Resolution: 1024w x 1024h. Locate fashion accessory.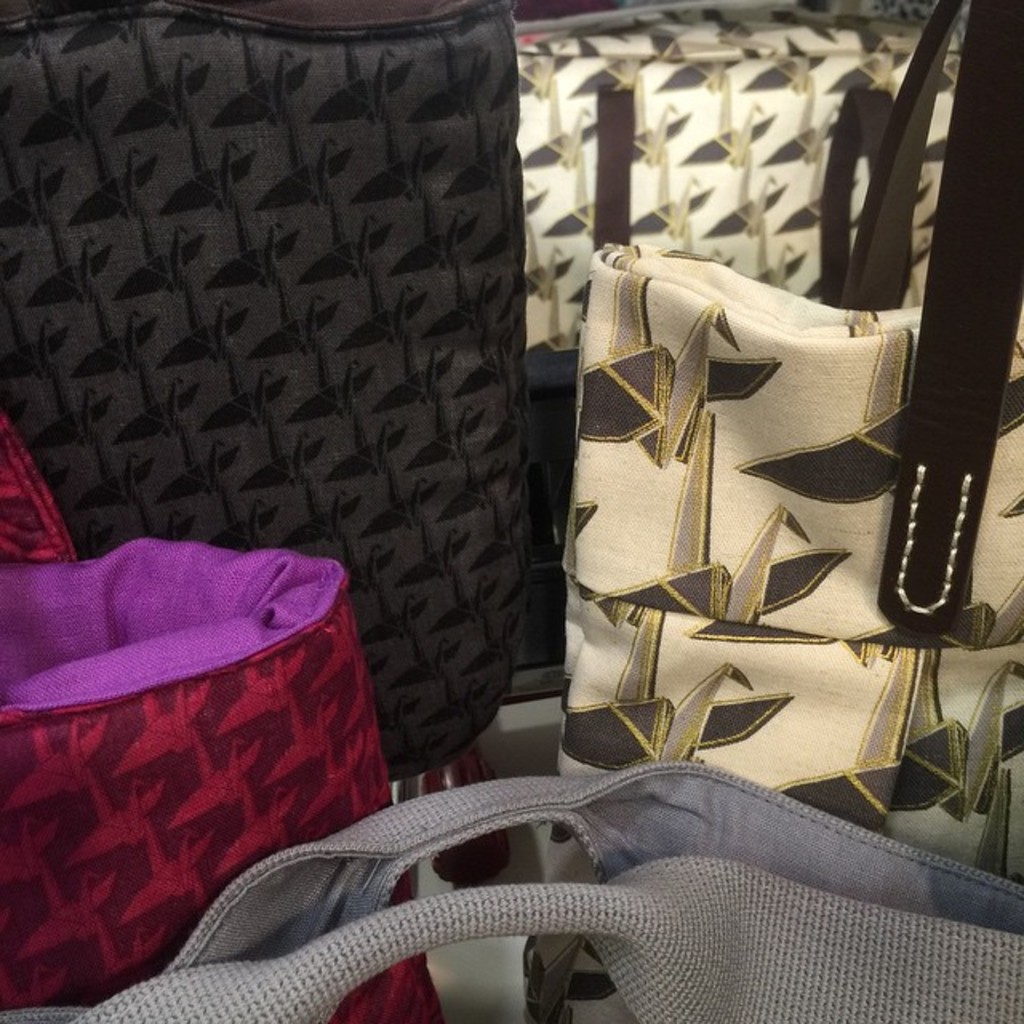
[x1=510, y1=0, x2=965, y2=387].
